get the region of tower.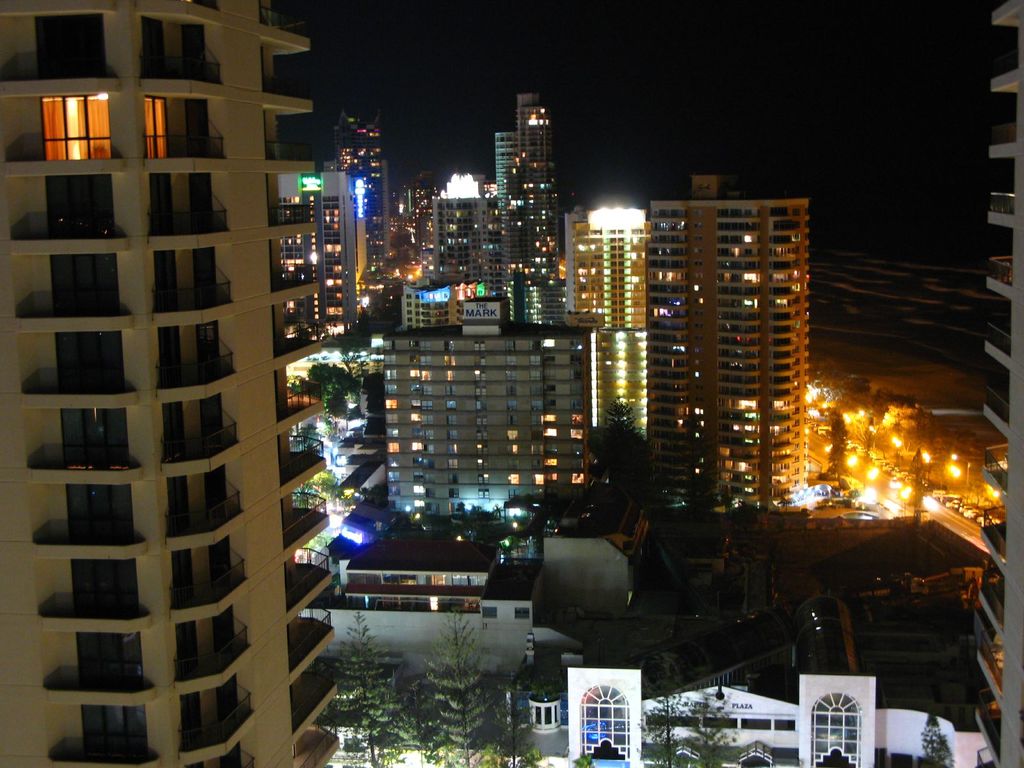
locate(426, 166, 492, 297).
